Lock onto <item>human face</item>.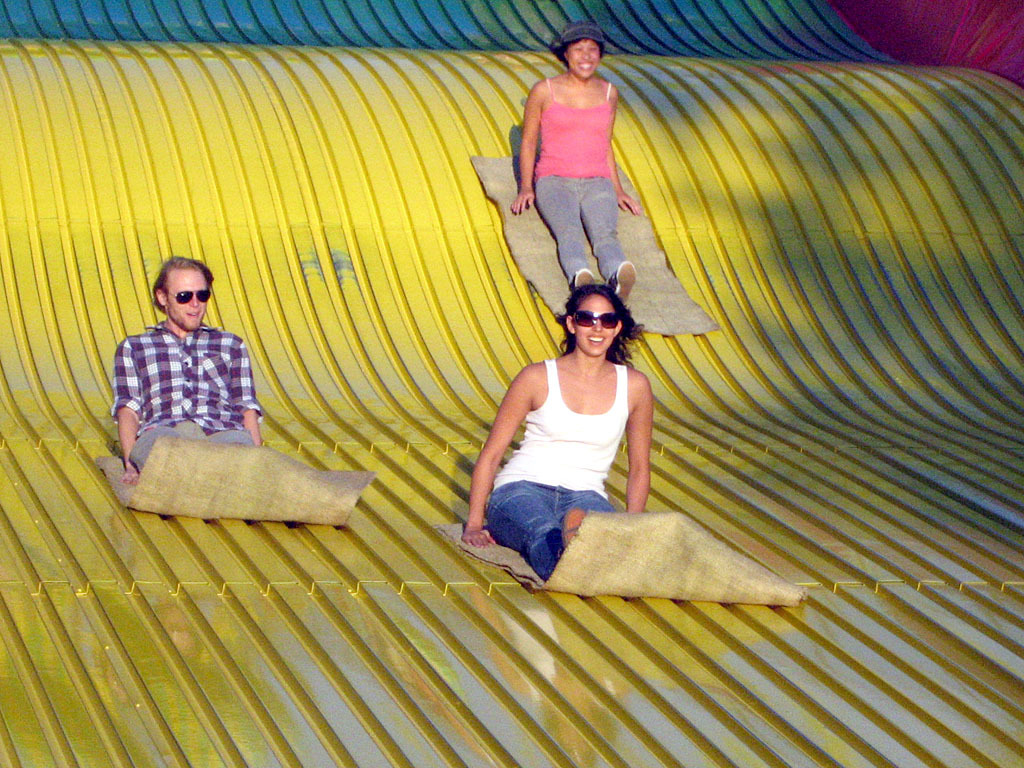
Locked: Rect(576, 292, 618, 359).
